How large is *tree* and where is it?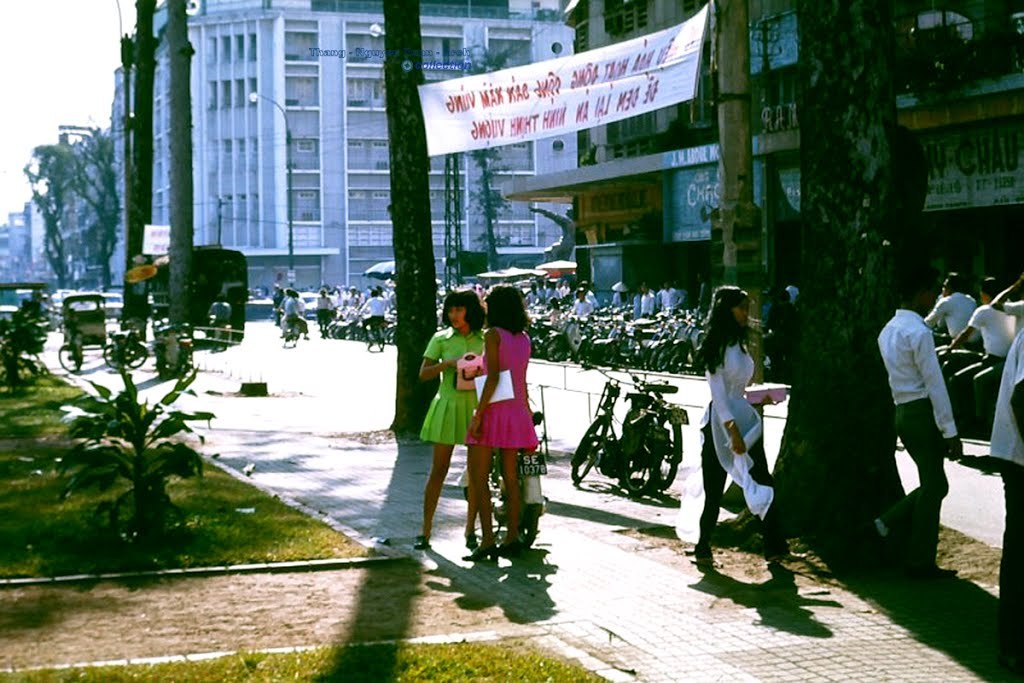
Bounding box: (118, 0, 160, 341).
